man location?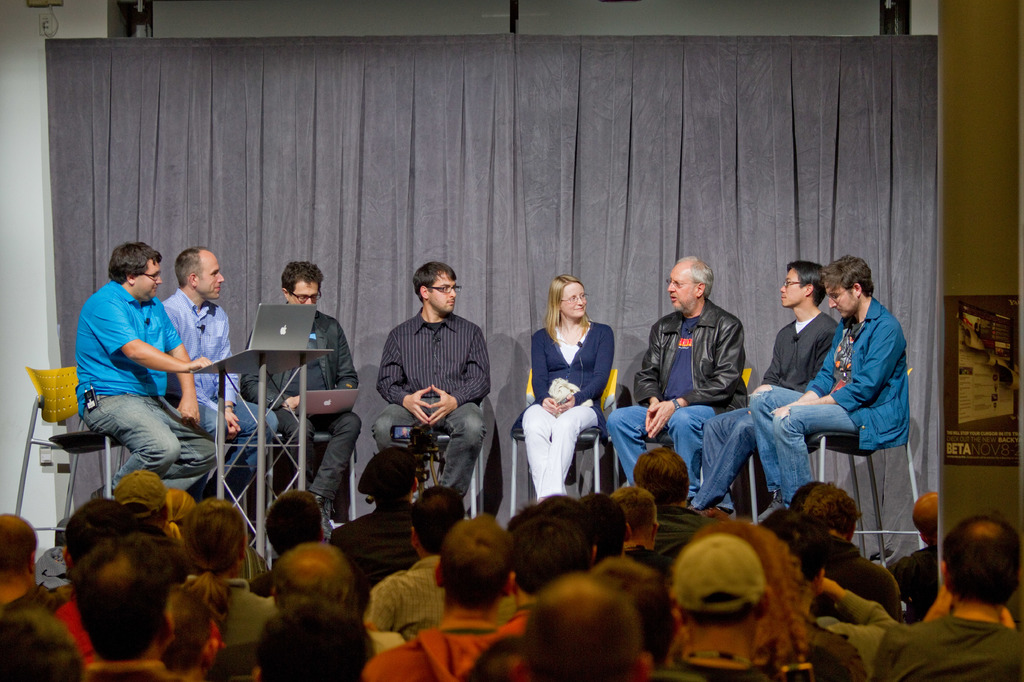
[255, 607, 378, 681]
